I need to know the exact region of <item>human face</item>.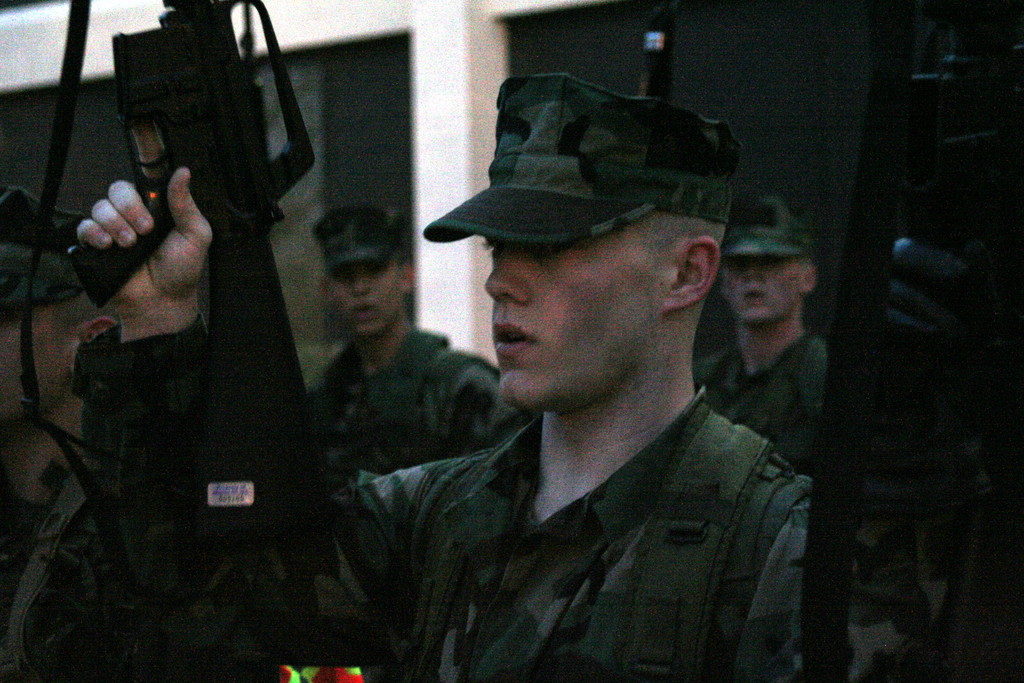
Region: box=[716, 254, 796, 327].
